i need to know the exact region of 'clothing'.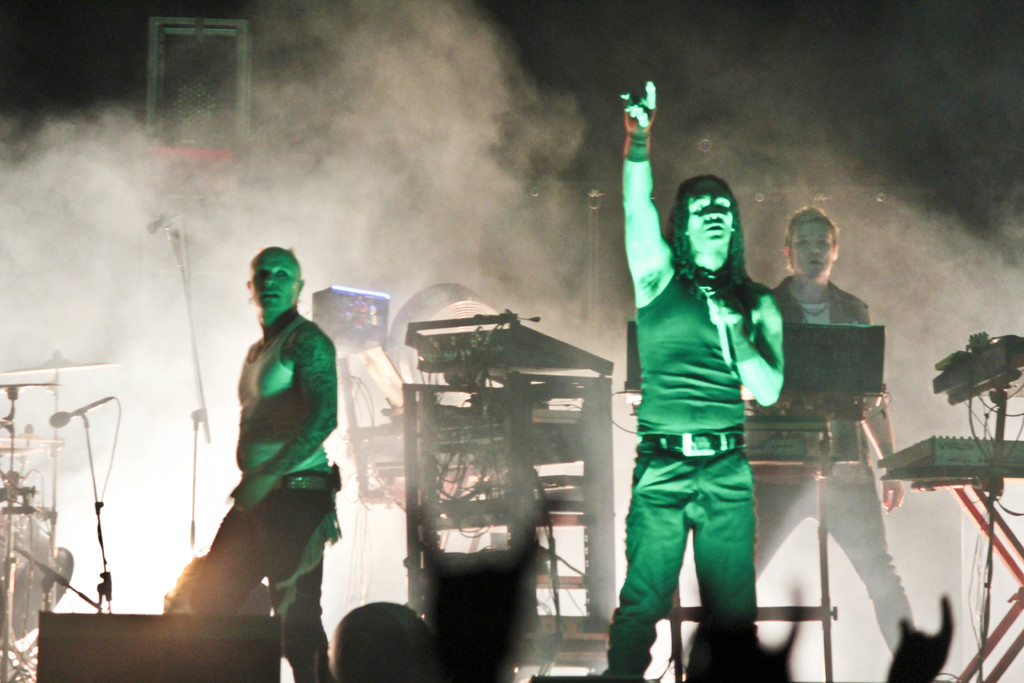
Region: 206 313 335 682.
